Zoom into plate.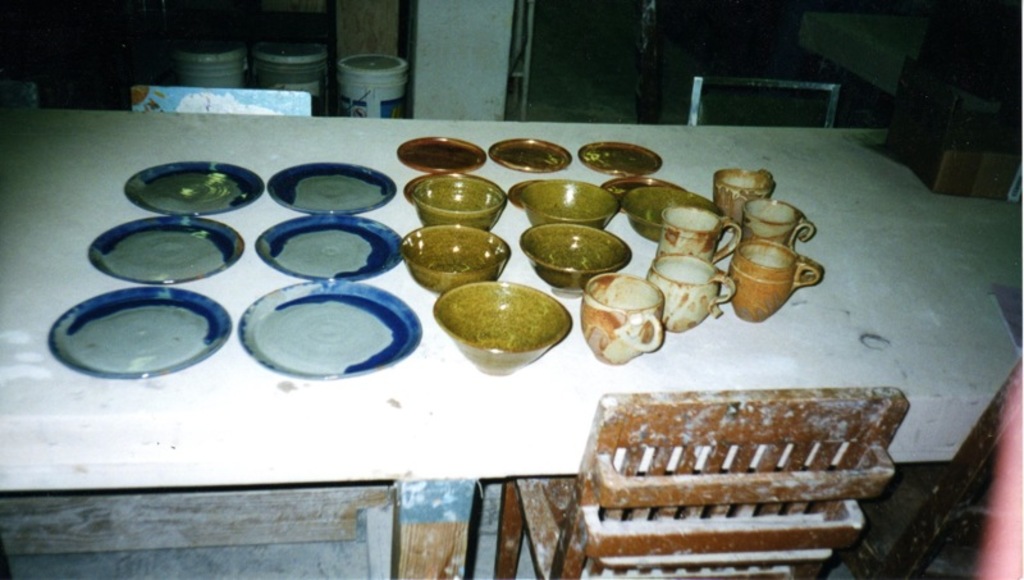
Zoom target: {"x1": 266, "y1": 161, "x2": 401, "y2": 216}.
